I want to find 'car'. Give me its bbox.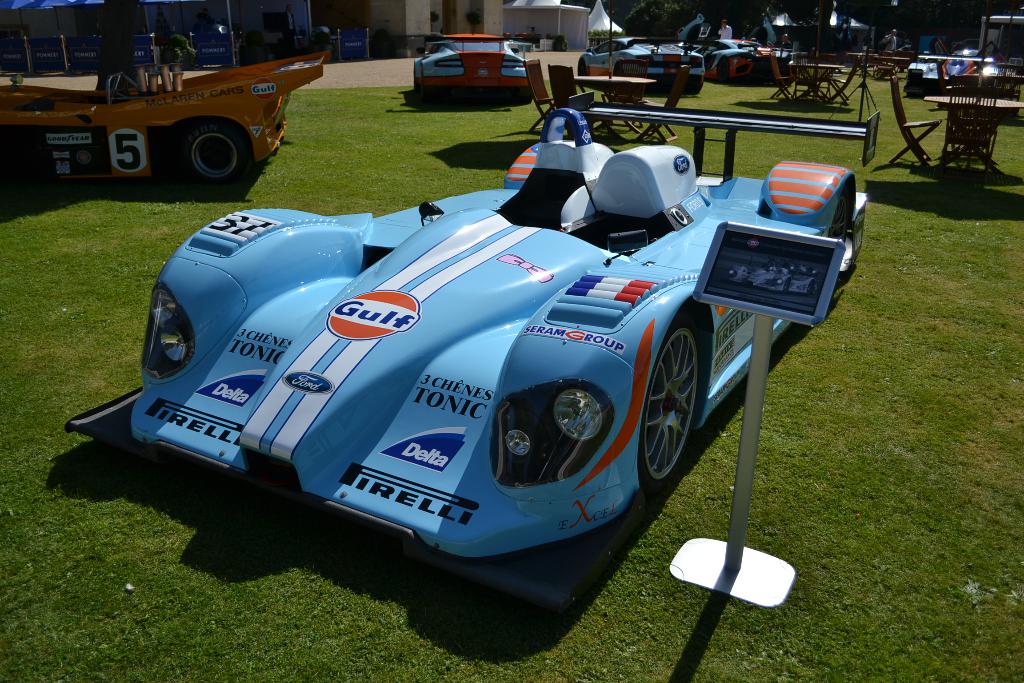
<box>902,47,997,94</box>.
